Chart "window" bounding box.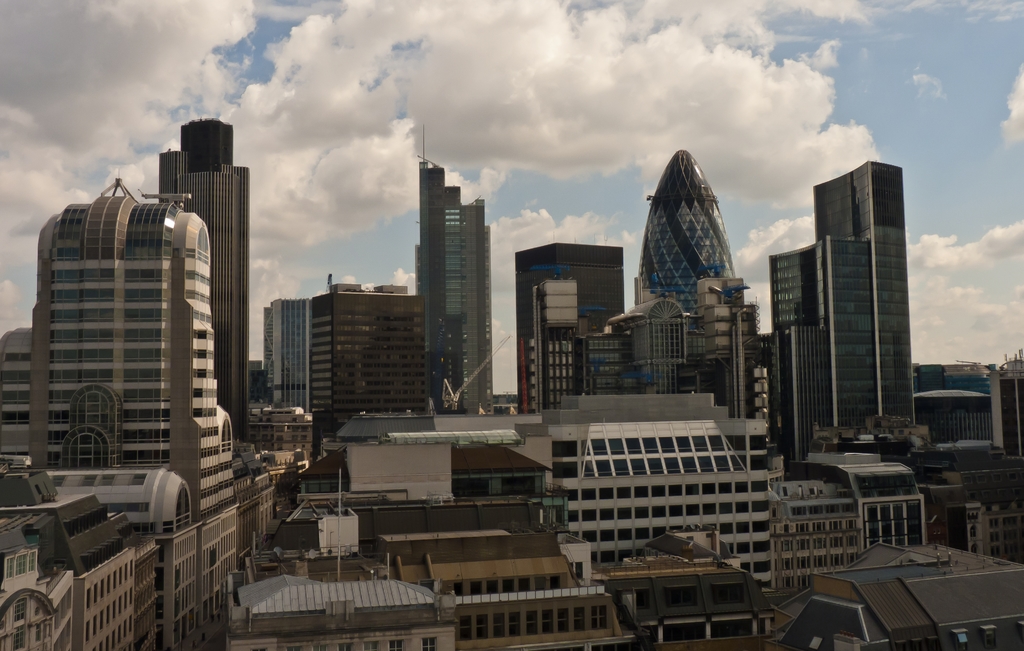
Charted: rect(792, 506, 806, 515).
